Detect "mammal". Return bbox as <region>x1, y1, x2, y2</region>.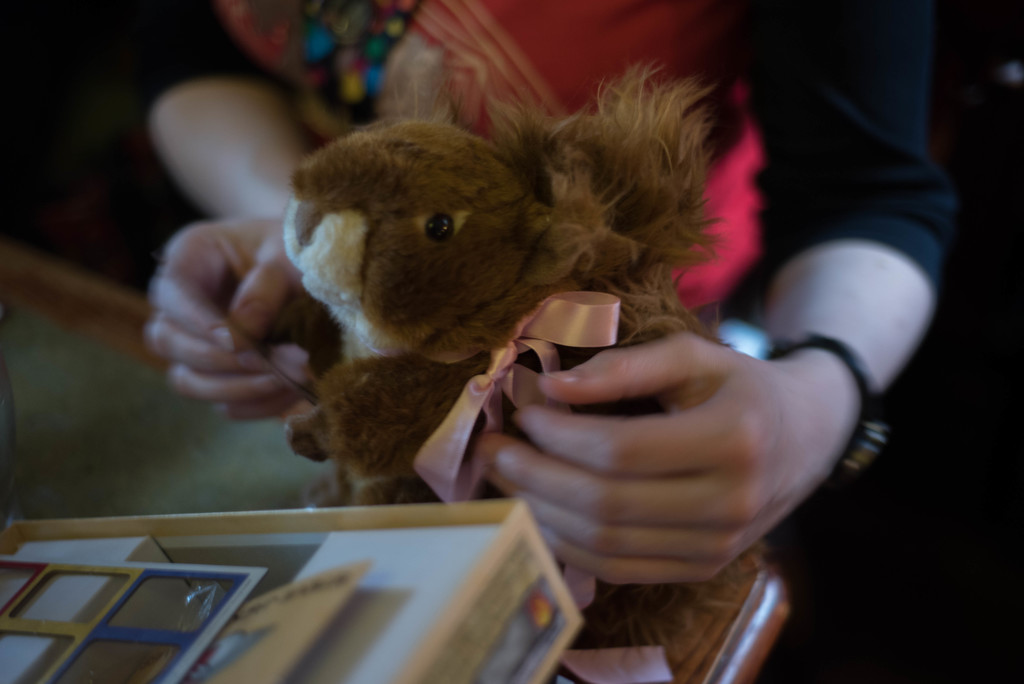
<region>115, 0, 982, 580</region>.
